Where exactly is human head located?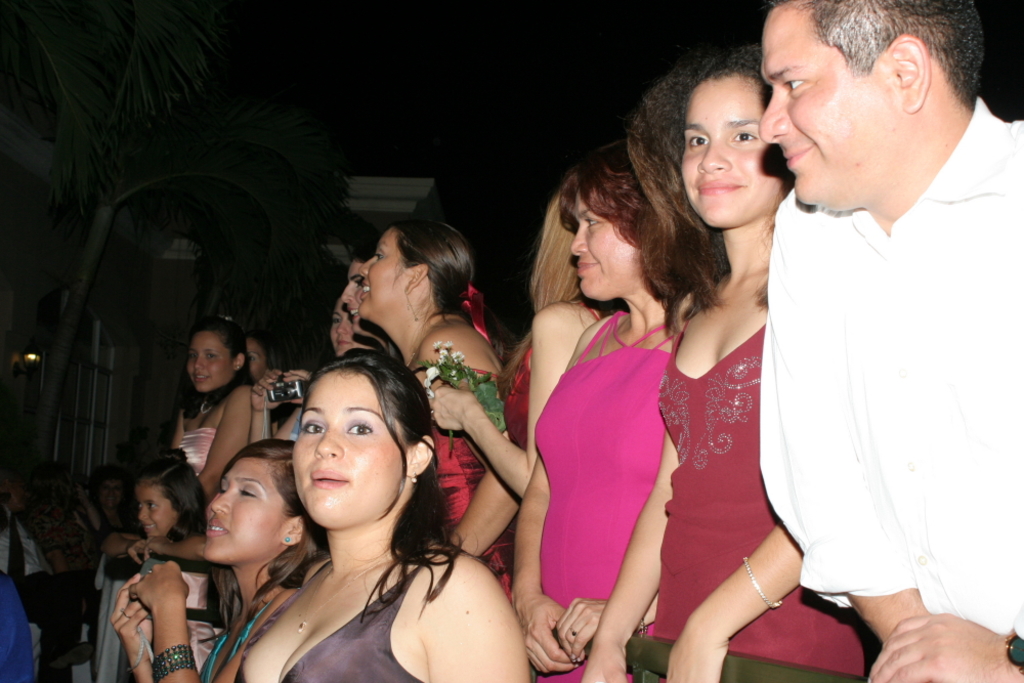
Its bounding box is [329,298,354,359].
